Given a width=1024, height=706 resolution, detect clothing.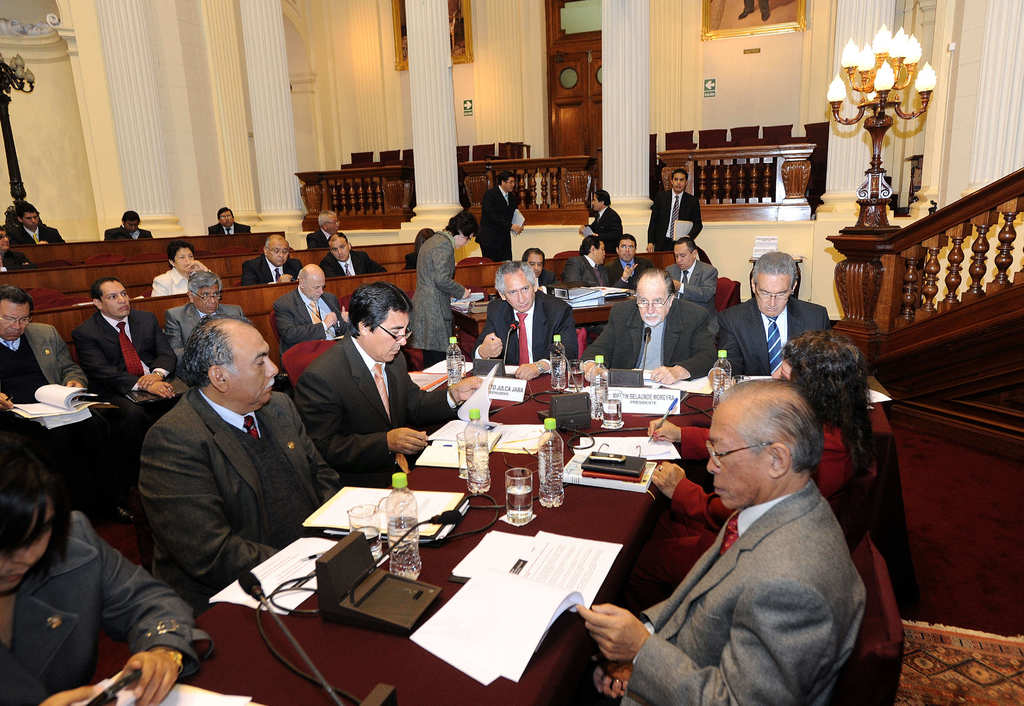
244, 255, 308, 285.
